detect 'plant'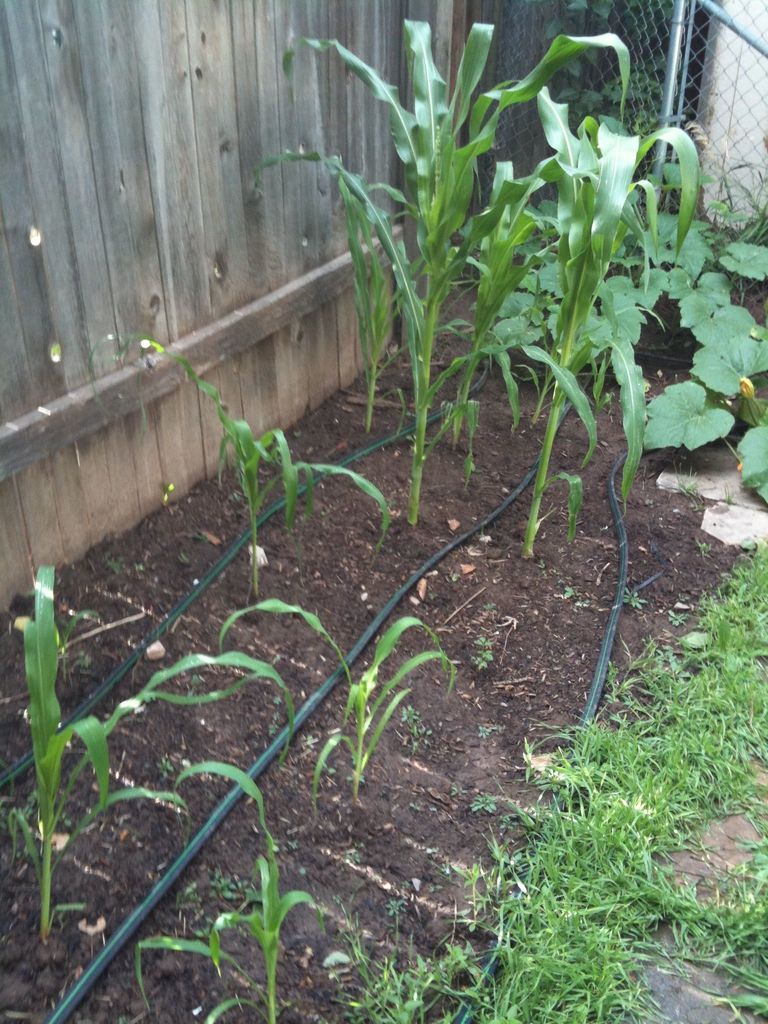
crop(562, 581, 576, 609)
